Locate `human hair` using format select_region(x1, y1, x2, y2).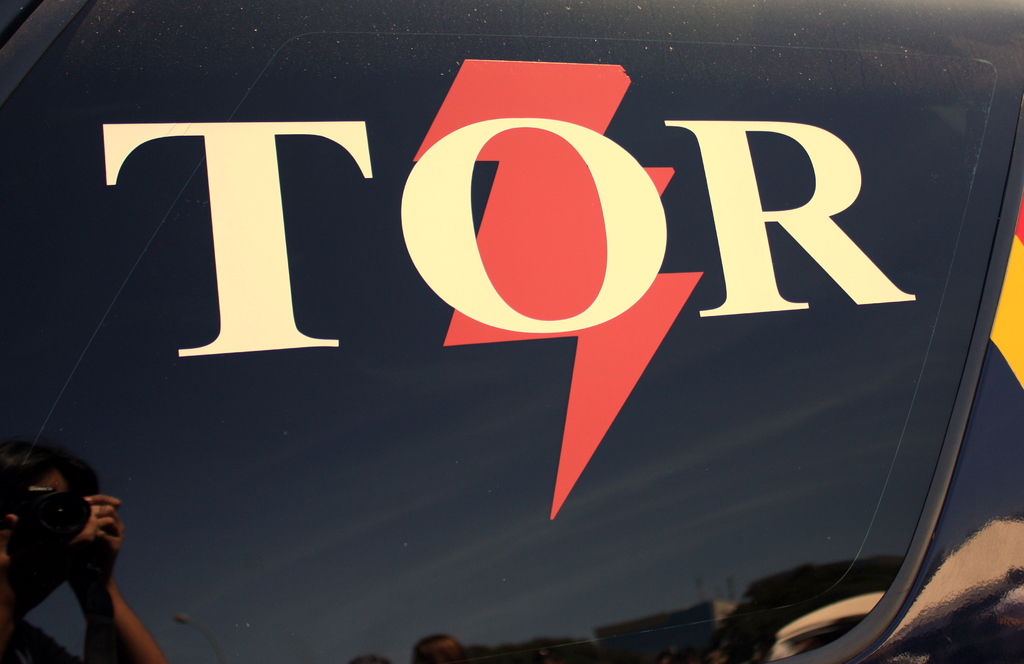
select_region(0, 443, 100, 489).
